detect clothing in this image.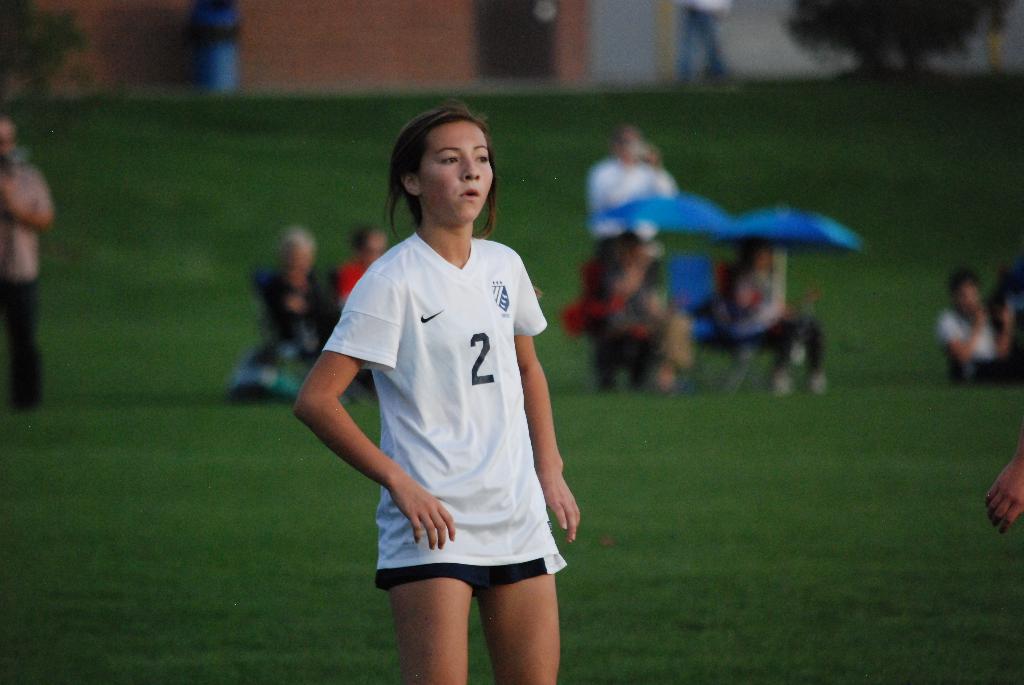
Detection: bbox(0, 162, 49, 409).
